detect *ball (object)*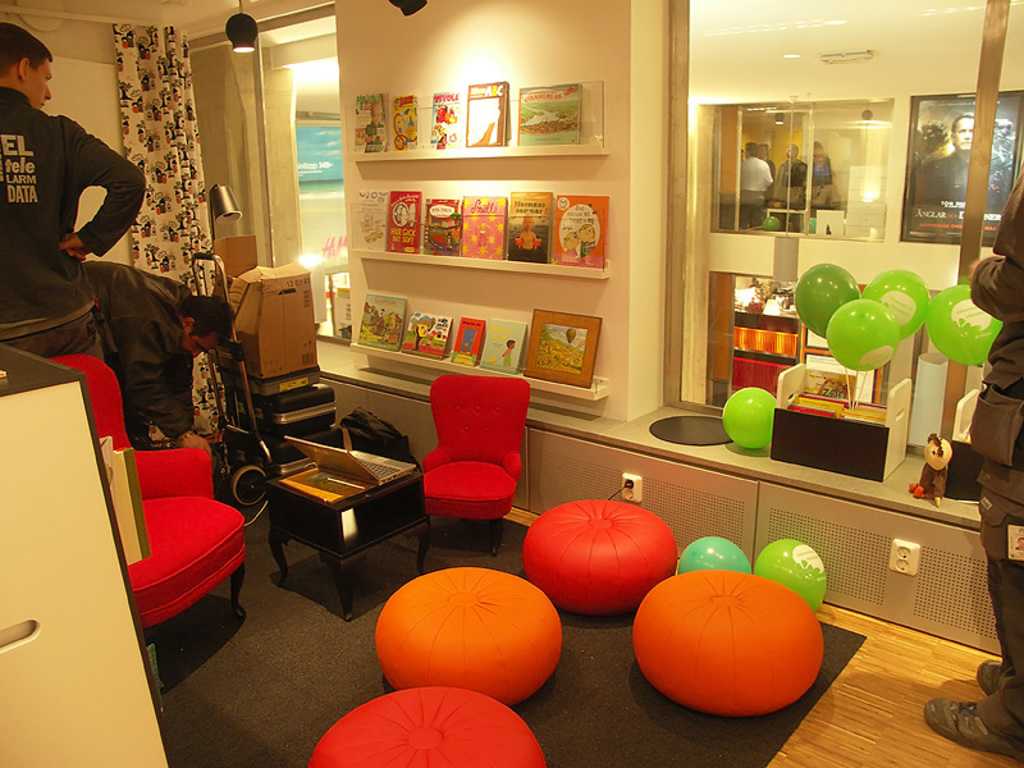
929:287:998:367
